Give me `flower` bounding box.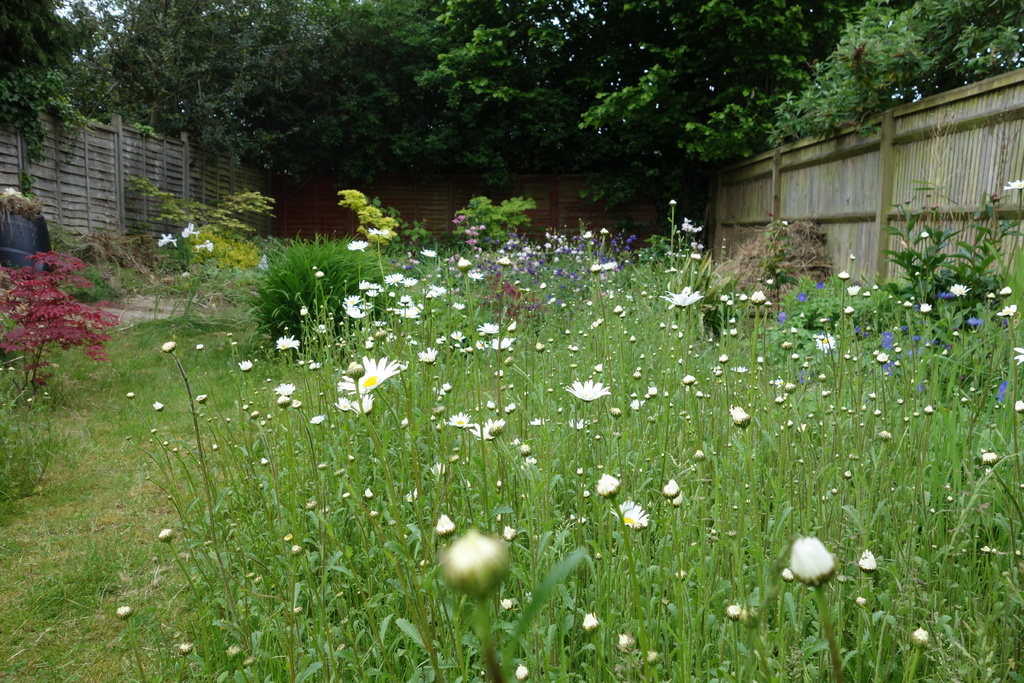
156:231:179:248.
